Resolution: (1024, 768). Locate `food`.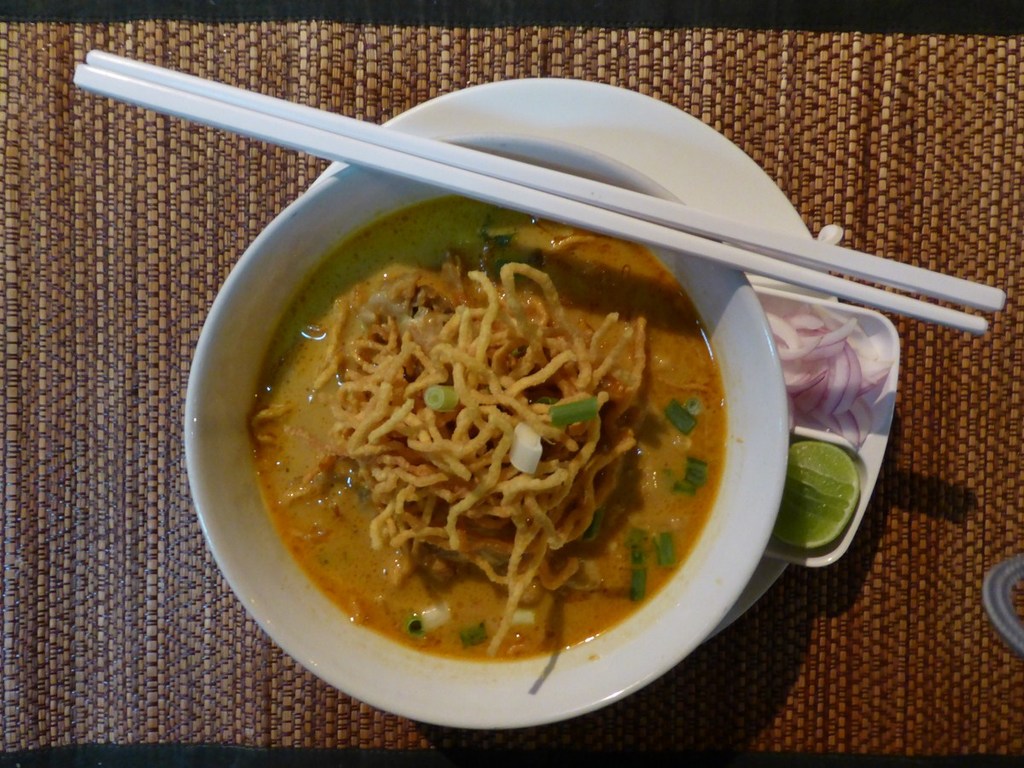
left=196, top=186, right=764, bottom=679.
